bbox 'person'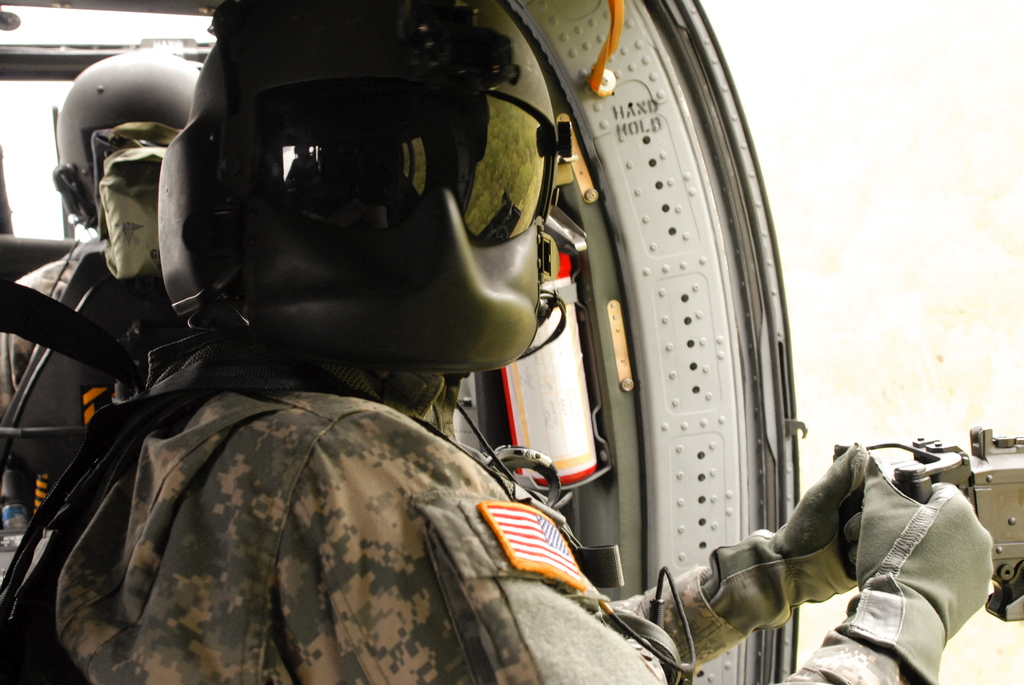
(56,0,996,684)
